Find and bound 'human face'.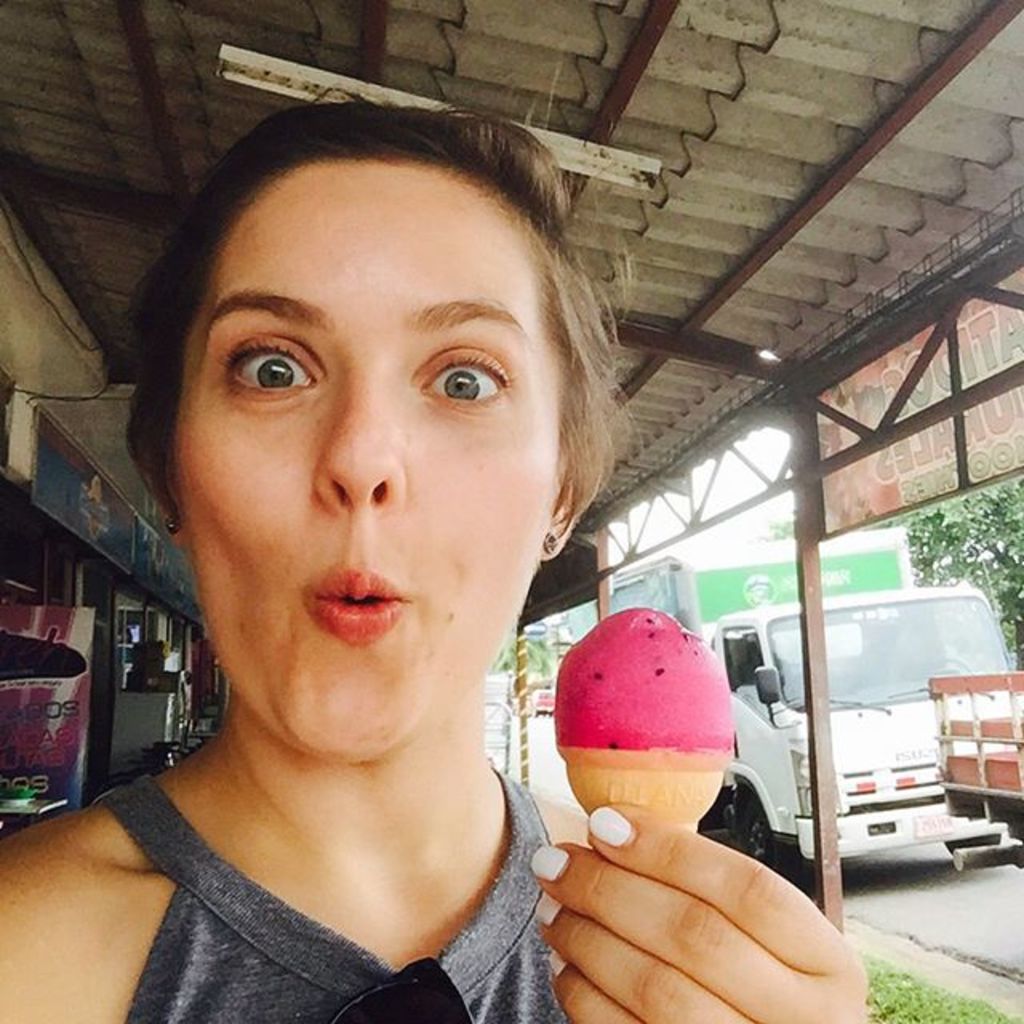
Bound: locate(168, 170, 555, 747).
